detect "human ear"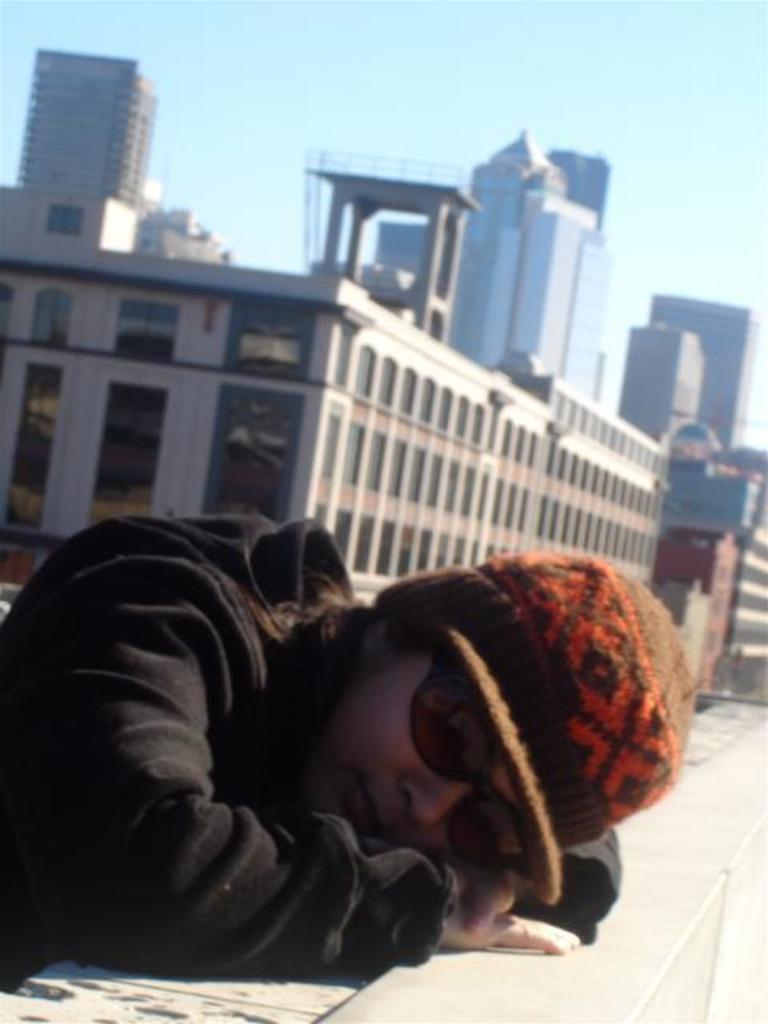
box(368, 619, 384, 642)
